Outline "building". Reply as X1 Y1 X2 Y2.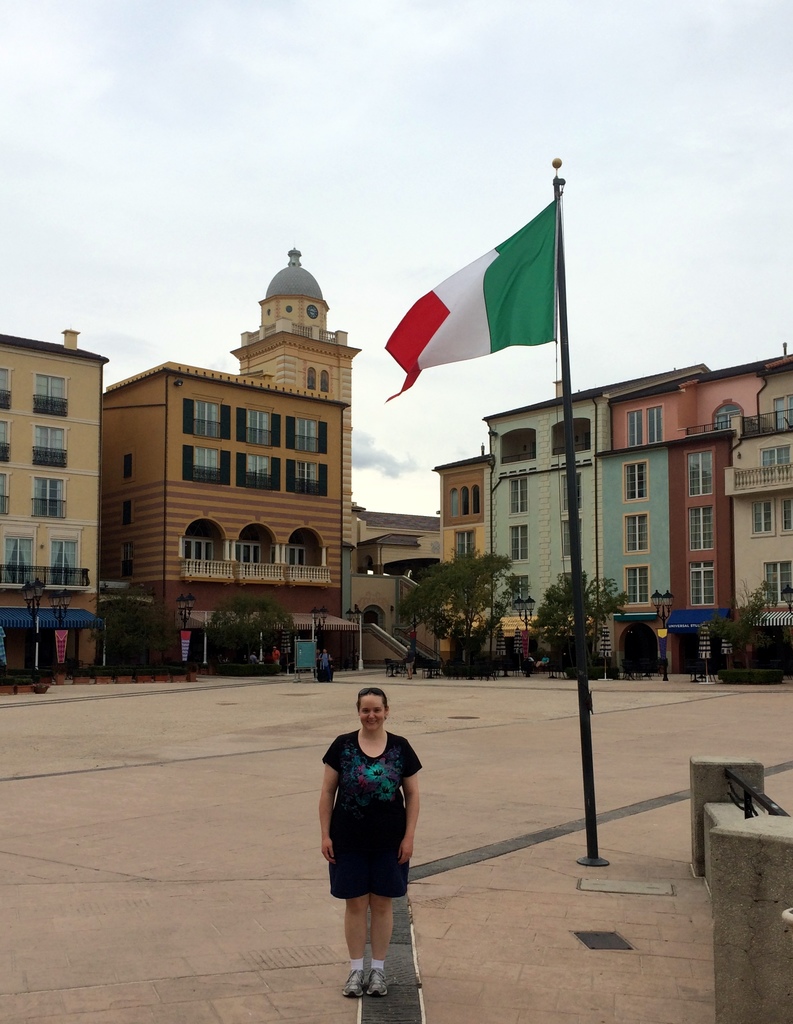
348 503 441 668.
